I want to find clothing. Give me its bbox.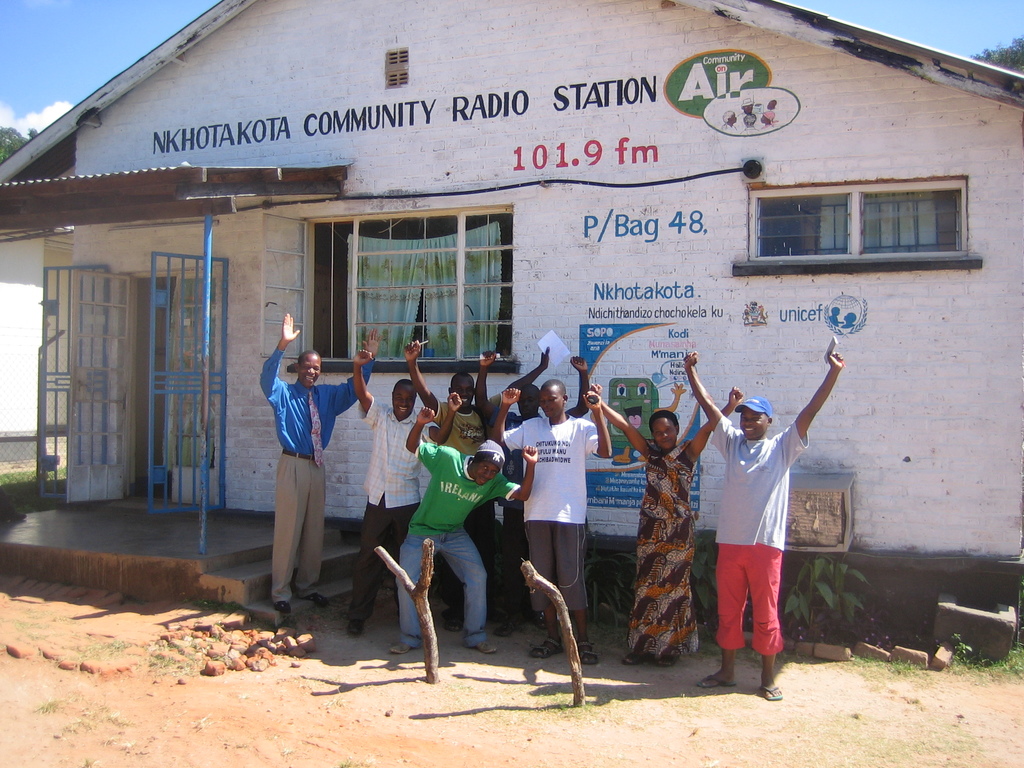
locate(259, 346, 374, 602).
